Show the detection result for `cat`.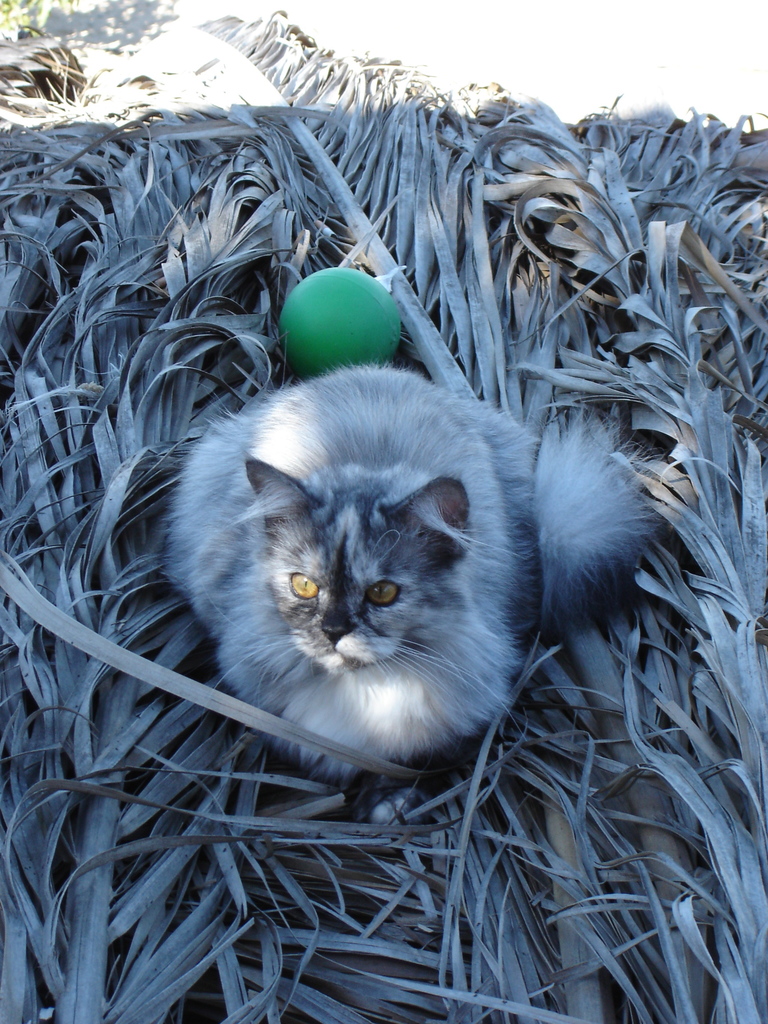
[x1=157, y1=356, x2=657, y2=790].
